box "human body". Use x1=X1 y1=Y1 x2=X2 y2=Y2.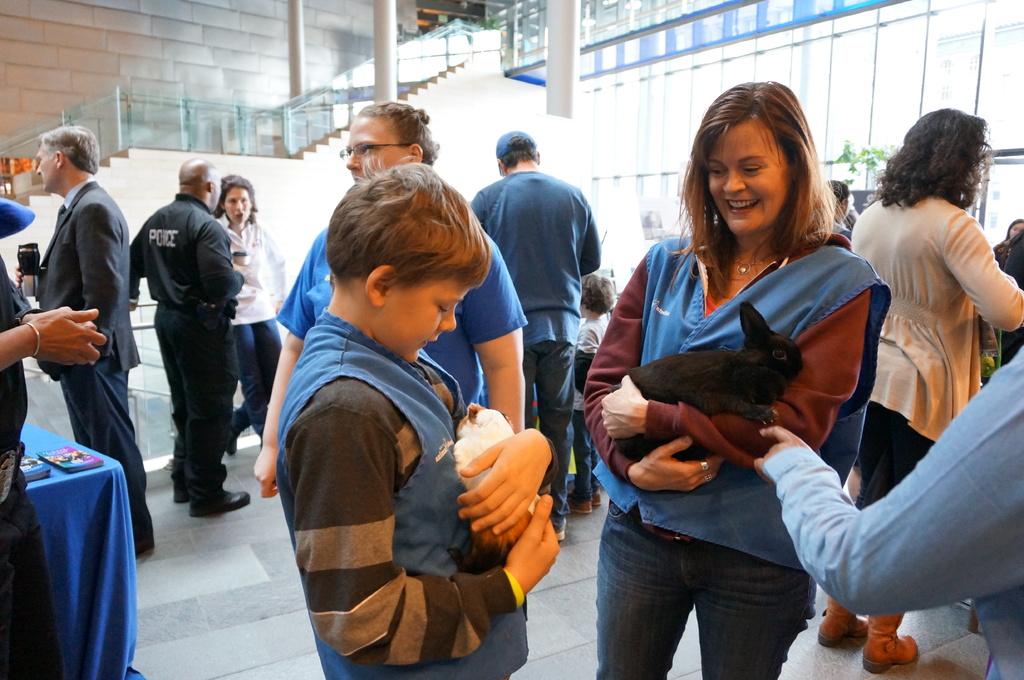
x1=566 y1=267 x2=622 y2=517.
